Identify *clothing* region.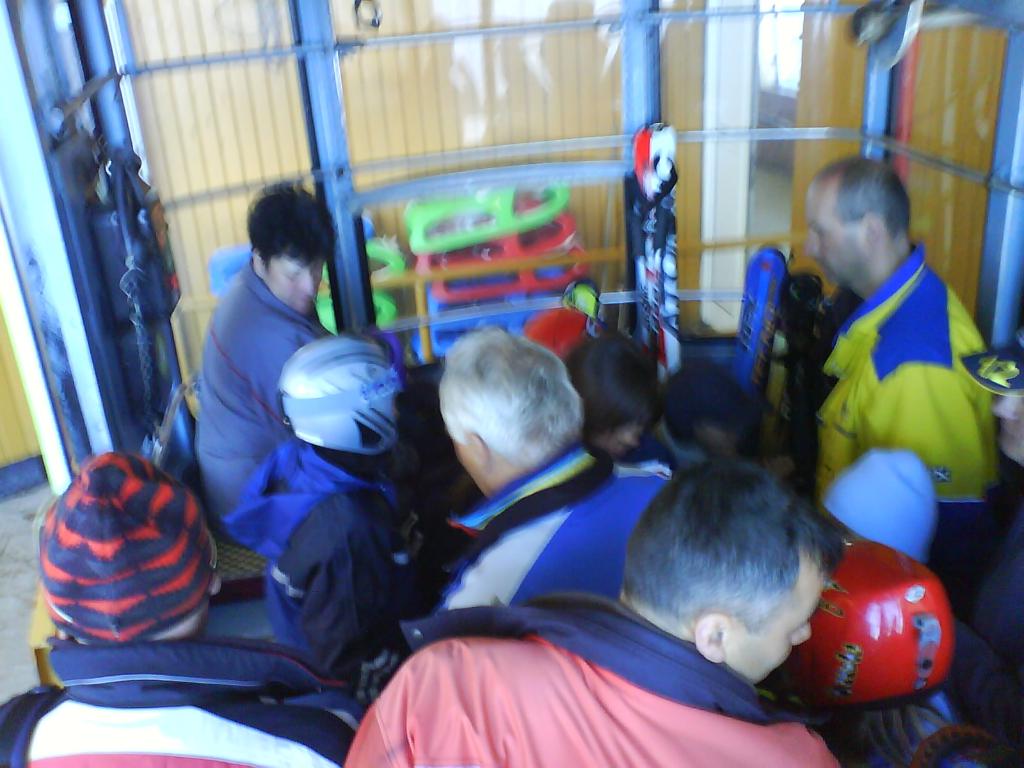
Region: box(223, 436, 426, 688).
